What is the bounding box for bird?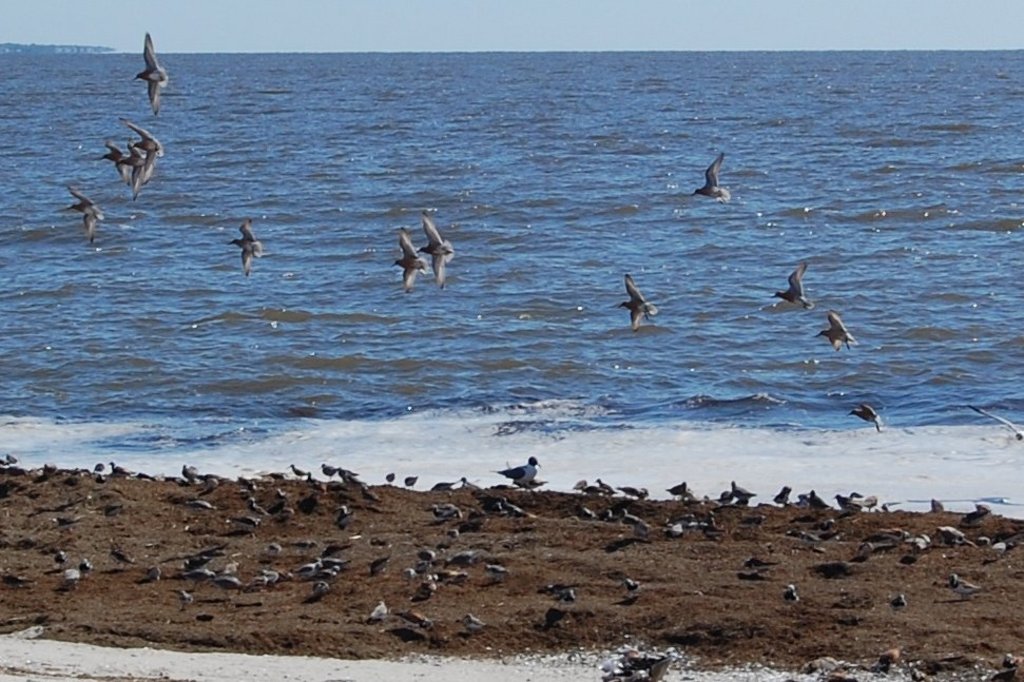
select_region(403, 476, 420, 492).
